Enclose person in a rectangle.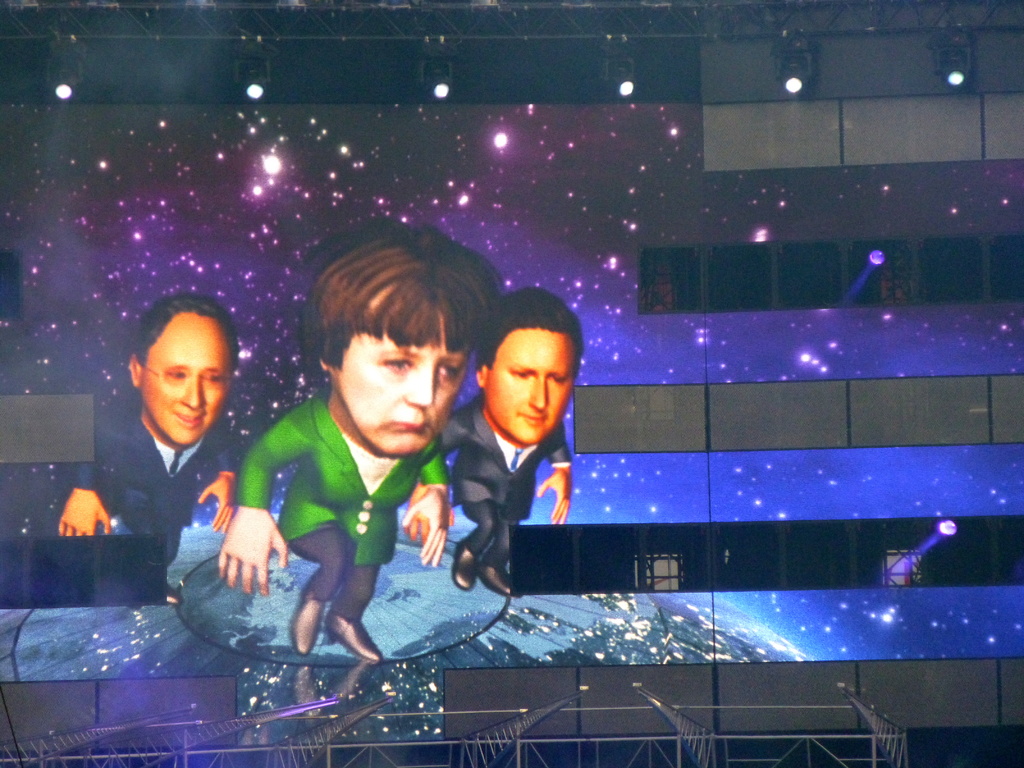
437:281:604:620.
